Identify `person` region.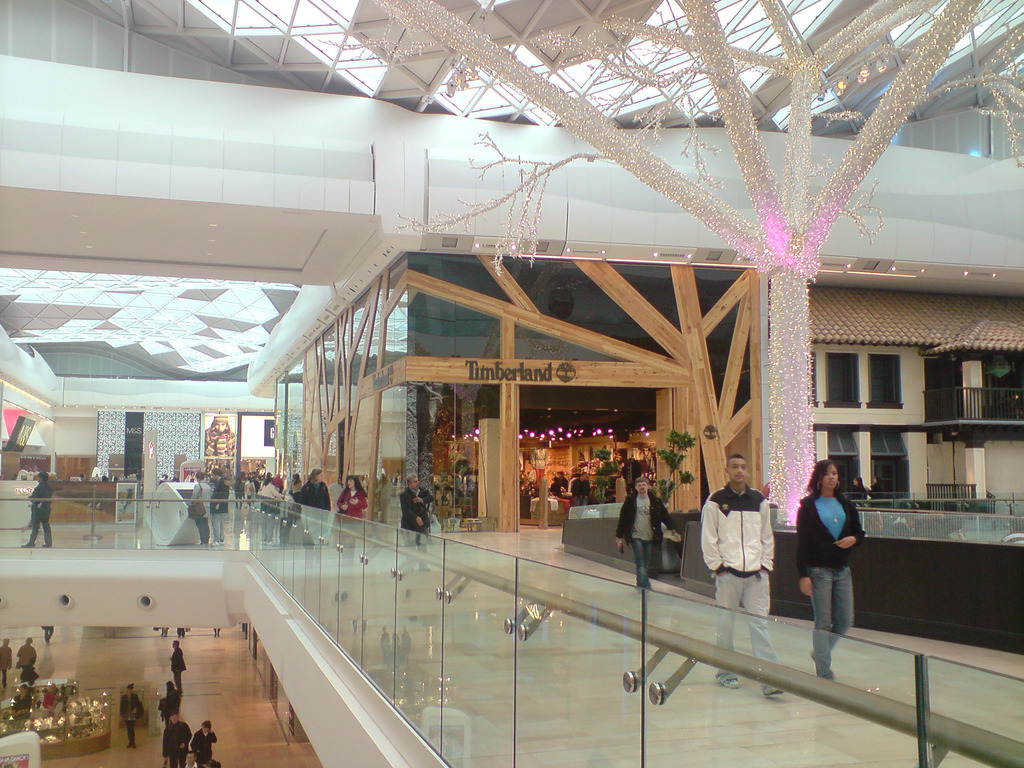
Region: 616, 482, 685, 586.
